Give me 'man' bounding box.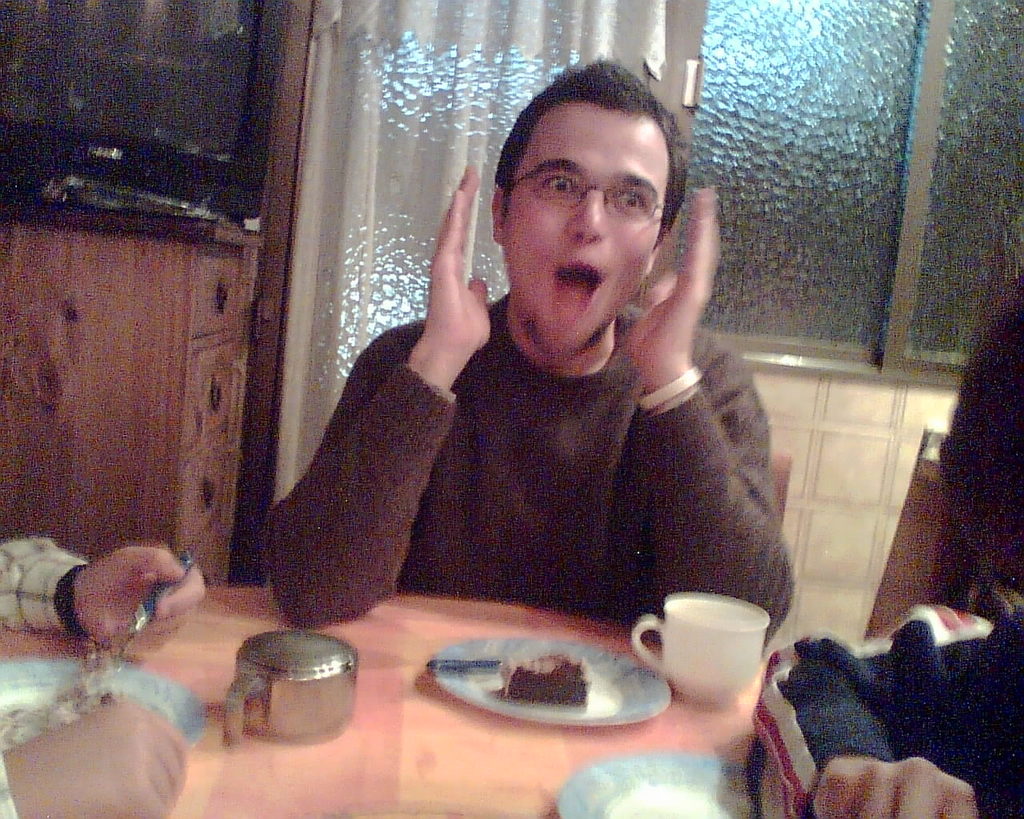
0 525 215 818.
